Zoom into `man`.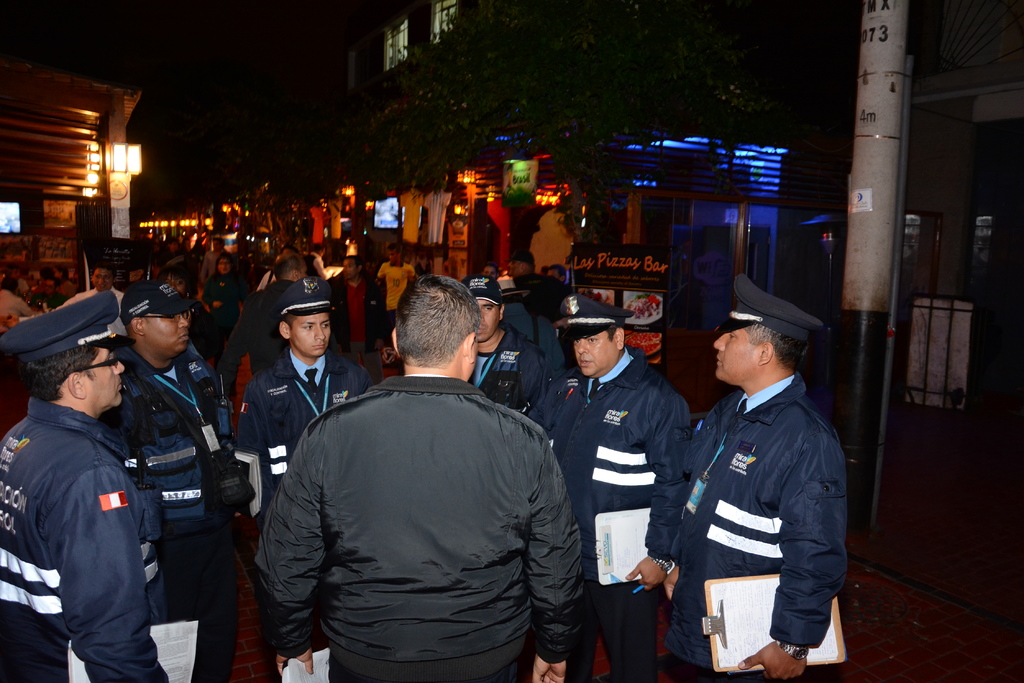
Zoom target: box(231, 273, 372, 538).
